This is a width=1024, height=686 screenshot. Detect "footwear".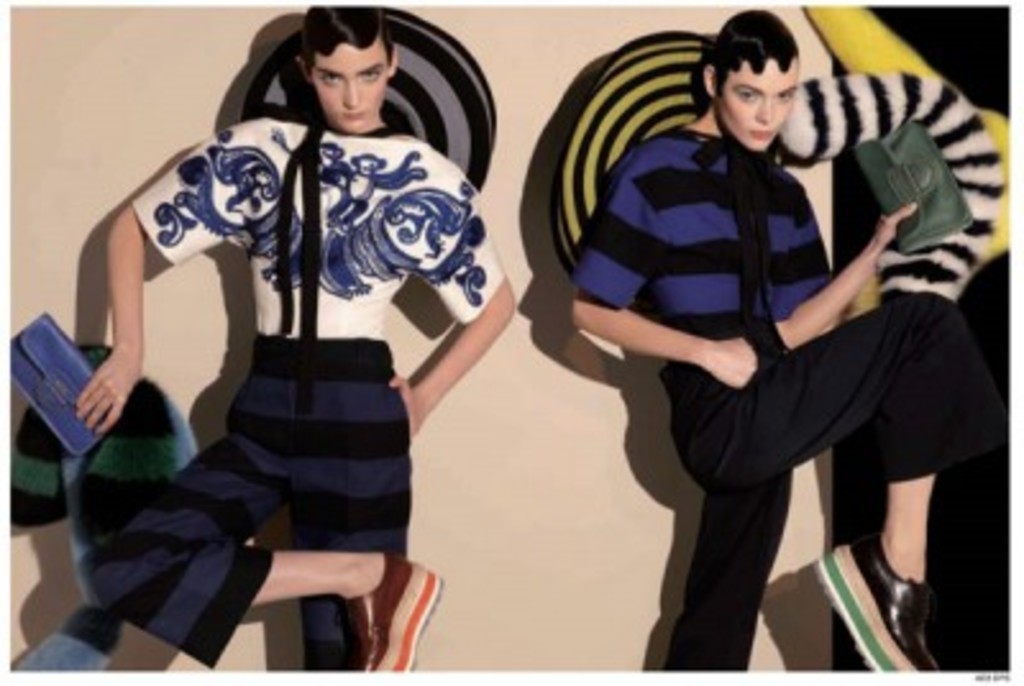
x1=801 y1=507 x2=957 y2=676.
